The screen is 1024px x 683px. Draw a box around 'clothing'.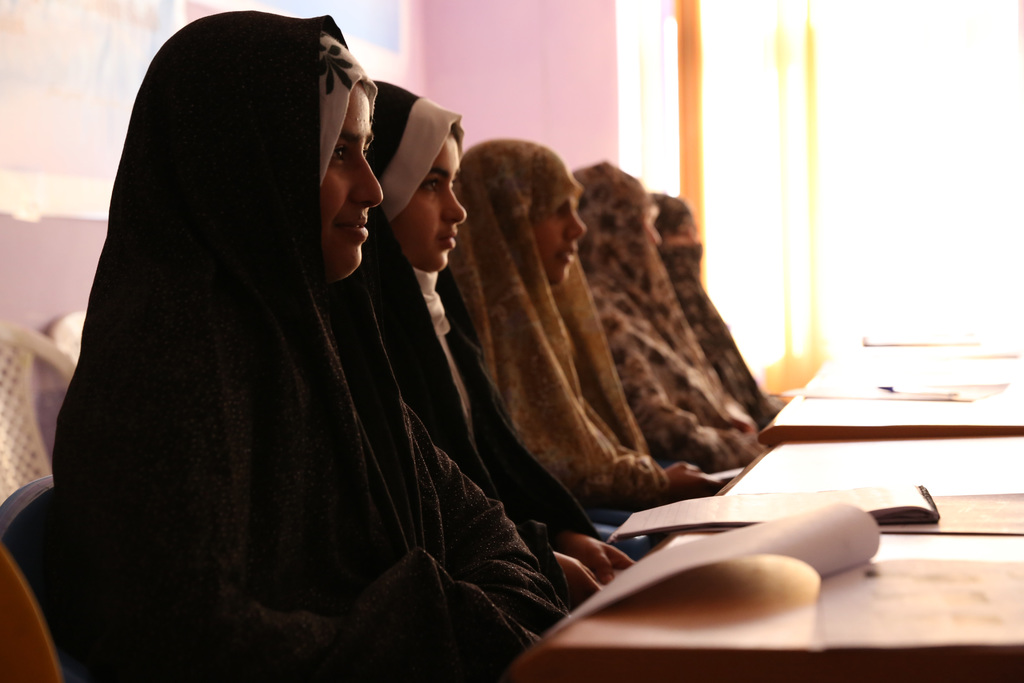
BBox(434, 140, 701, 508).
